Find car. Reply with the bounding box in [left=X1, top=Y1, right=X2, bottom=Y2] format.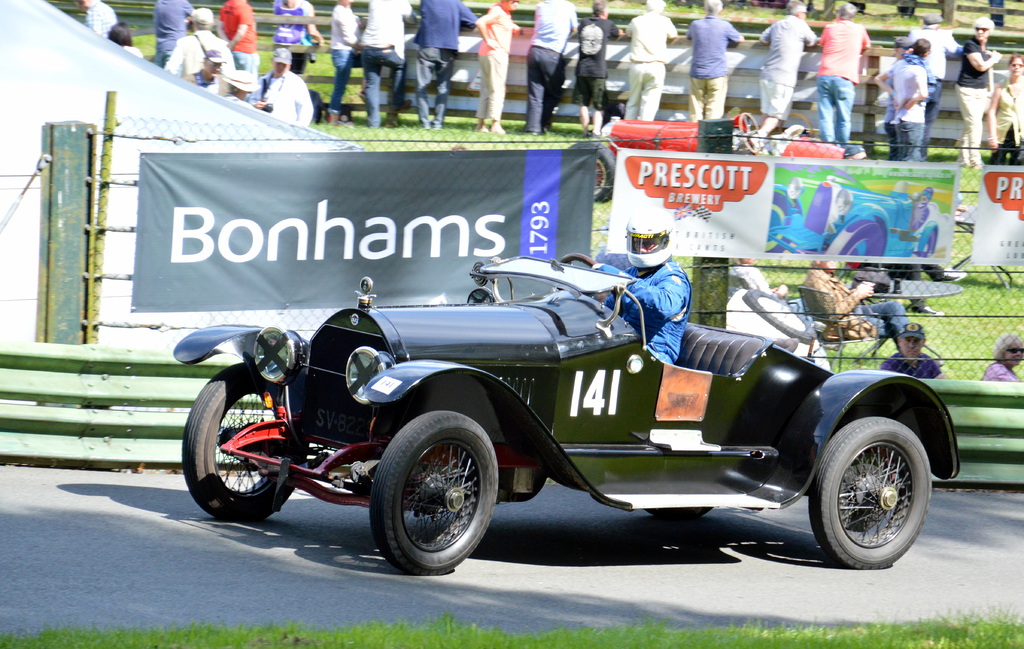
[left=170, top=237, right=916, bottom=593].
